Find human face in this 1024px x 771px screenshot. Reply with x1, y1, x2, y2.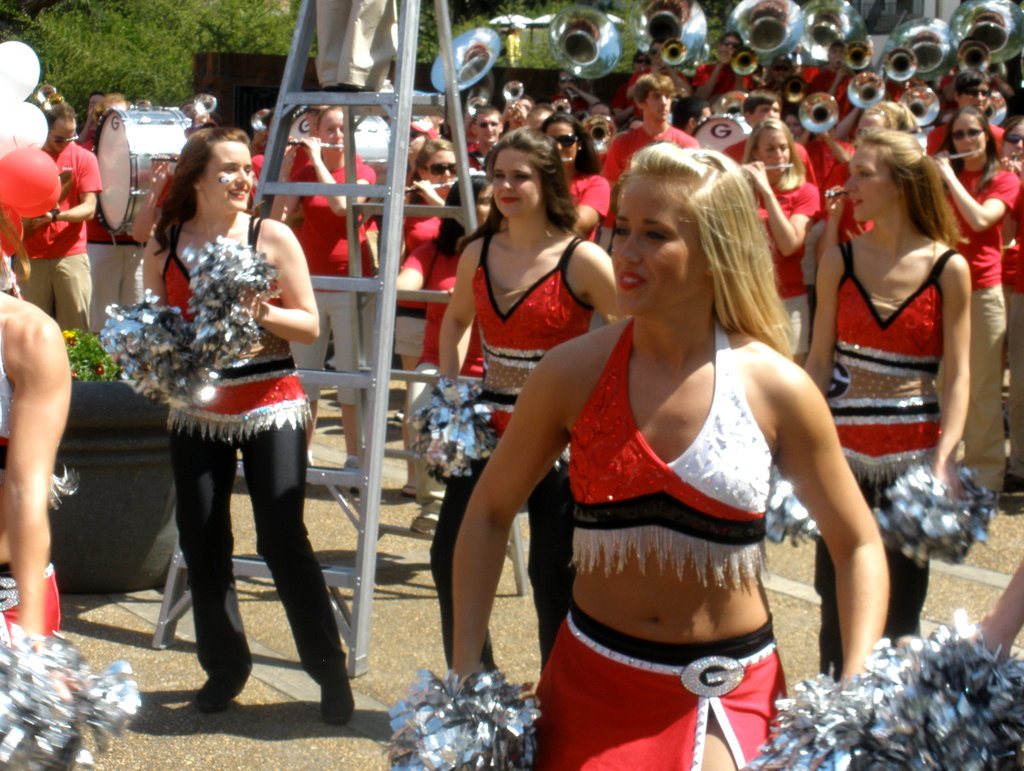
649, 41, 667, 67.
